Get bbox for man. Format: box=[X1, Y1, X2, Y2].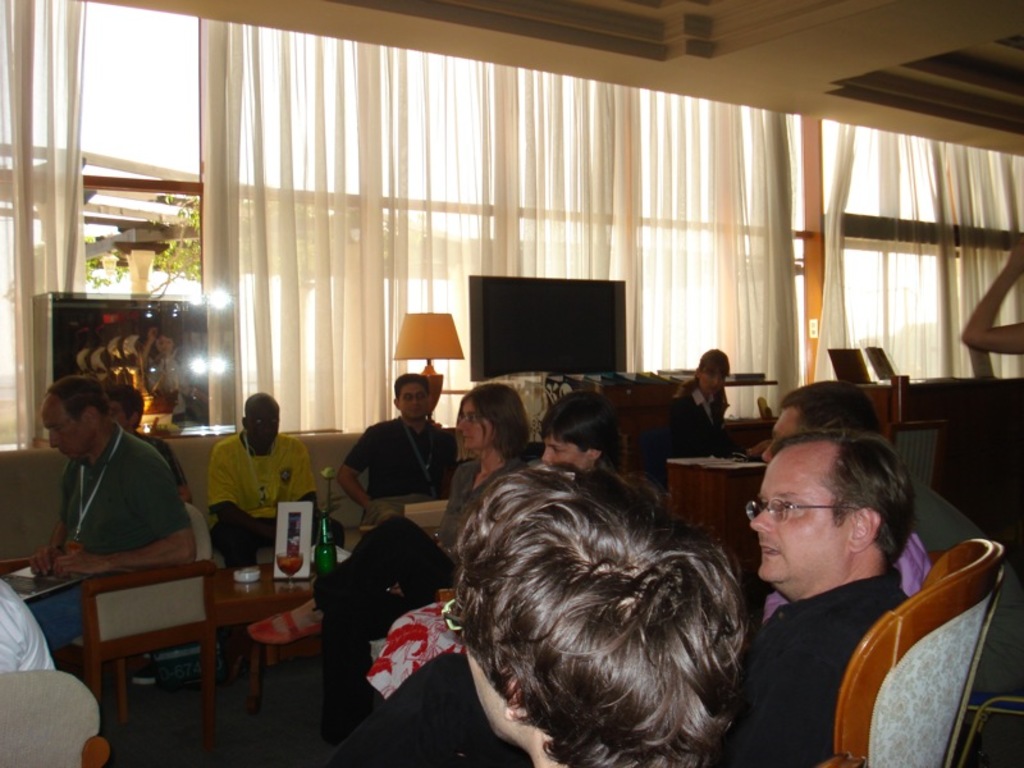
box=[342, 372, 460, 512].
